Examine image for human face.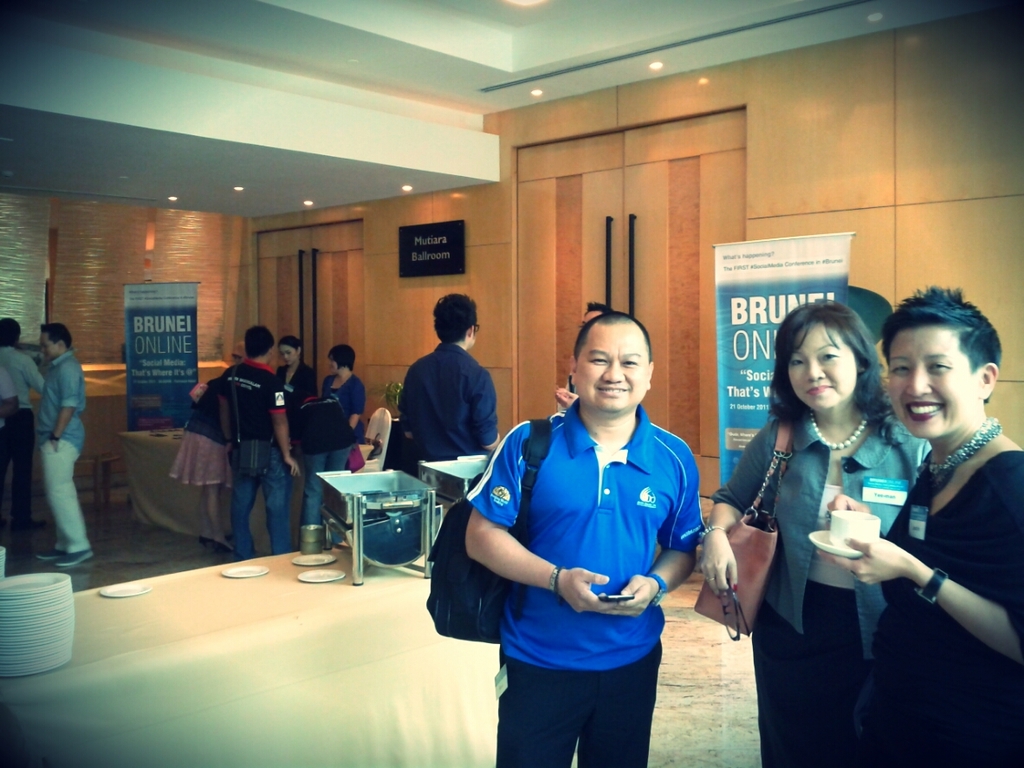
Examination result: locate(889, 326, 975, 436).
